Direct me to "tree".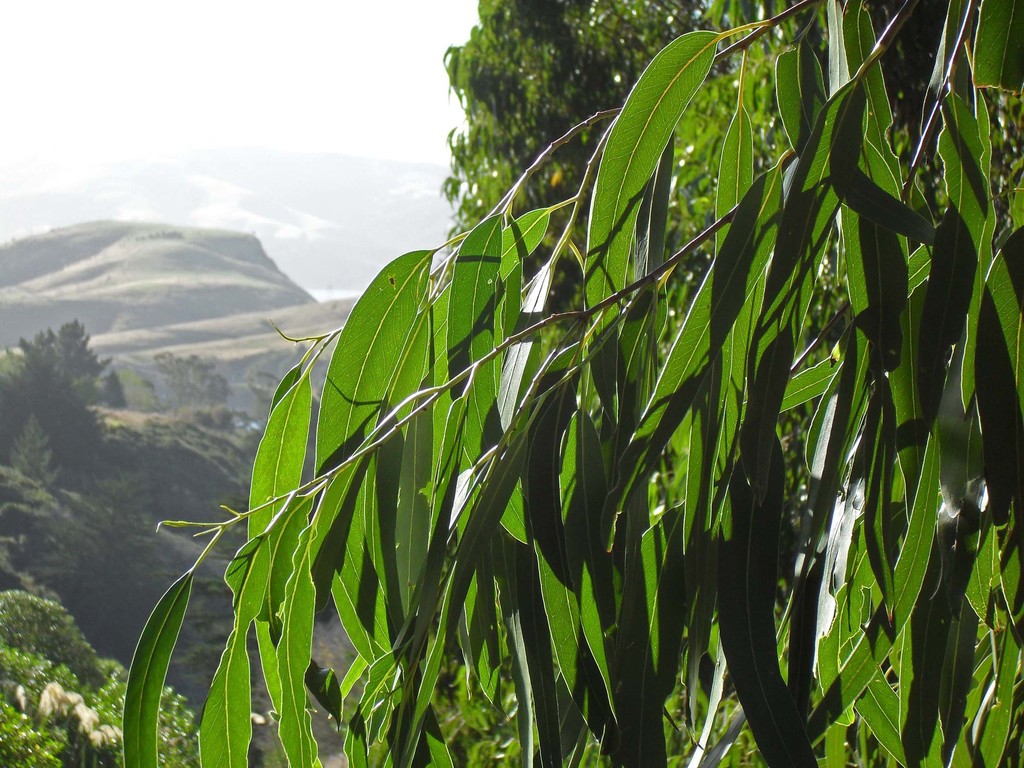
Direction: x1=16, y1=310, x2=111, y2=388.
